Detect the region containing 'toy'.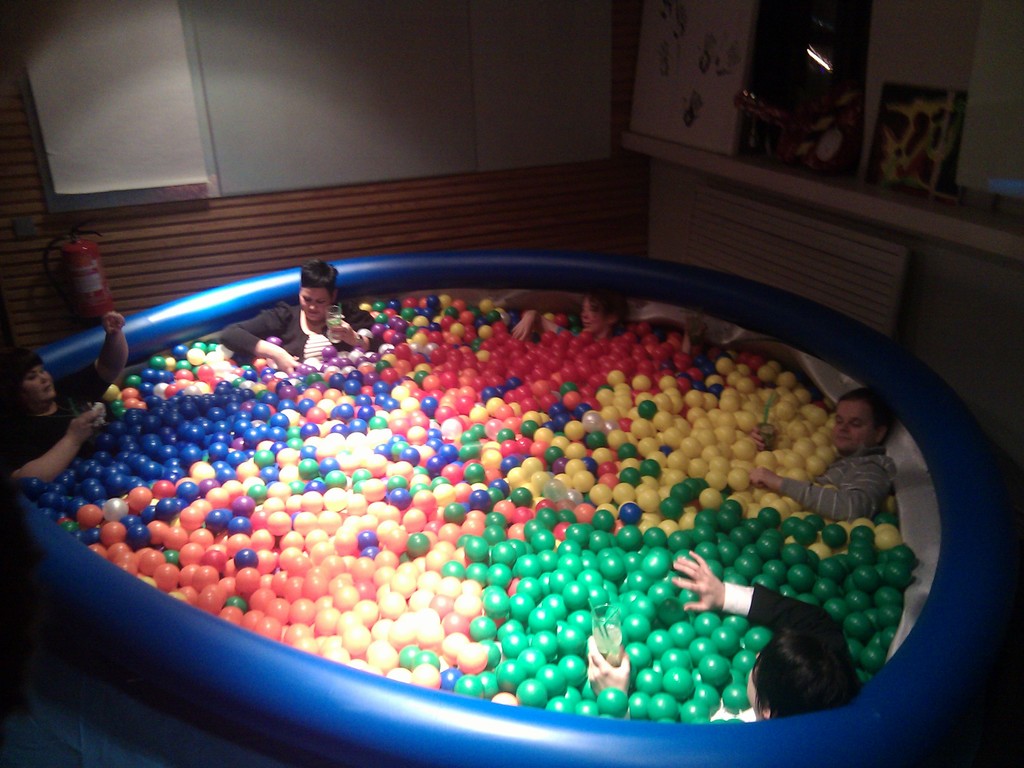
left=461, top=565, right=491, bottom=585.
